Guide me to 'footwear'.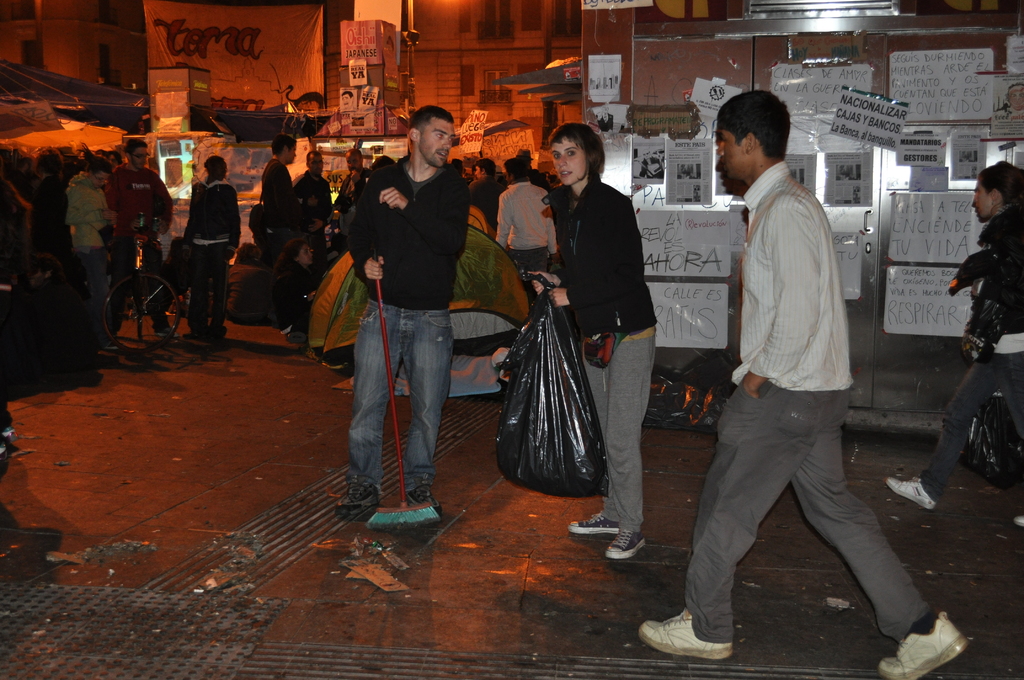
Guidance: l=323, t=472, r=383, b=531.
